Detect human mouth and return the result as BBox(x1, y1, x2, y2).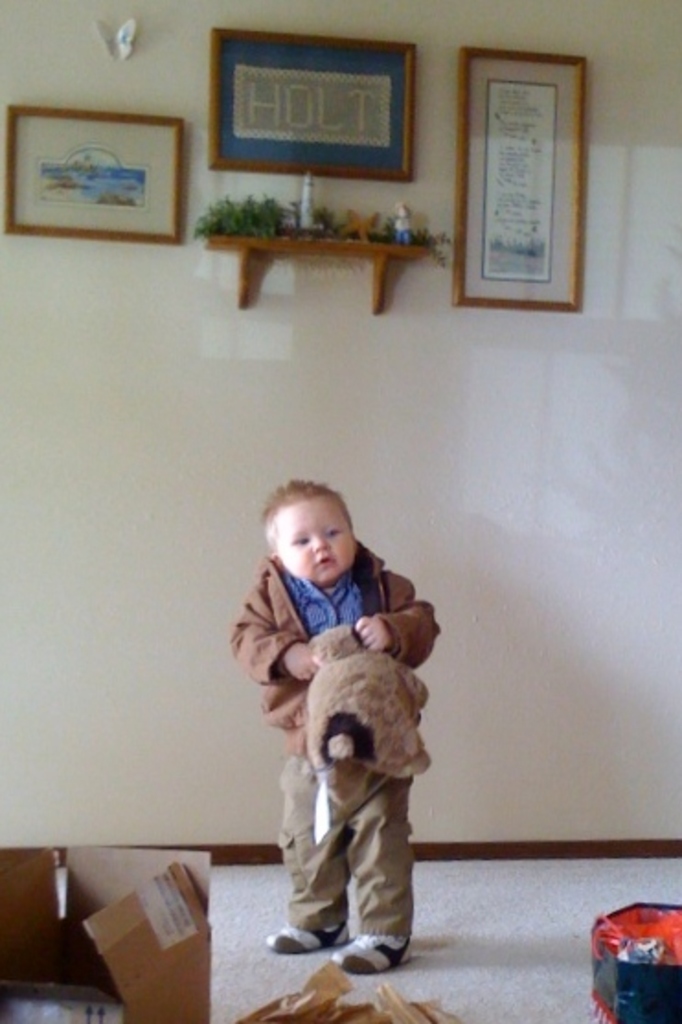
BBox(320, 559, 331, 566).
